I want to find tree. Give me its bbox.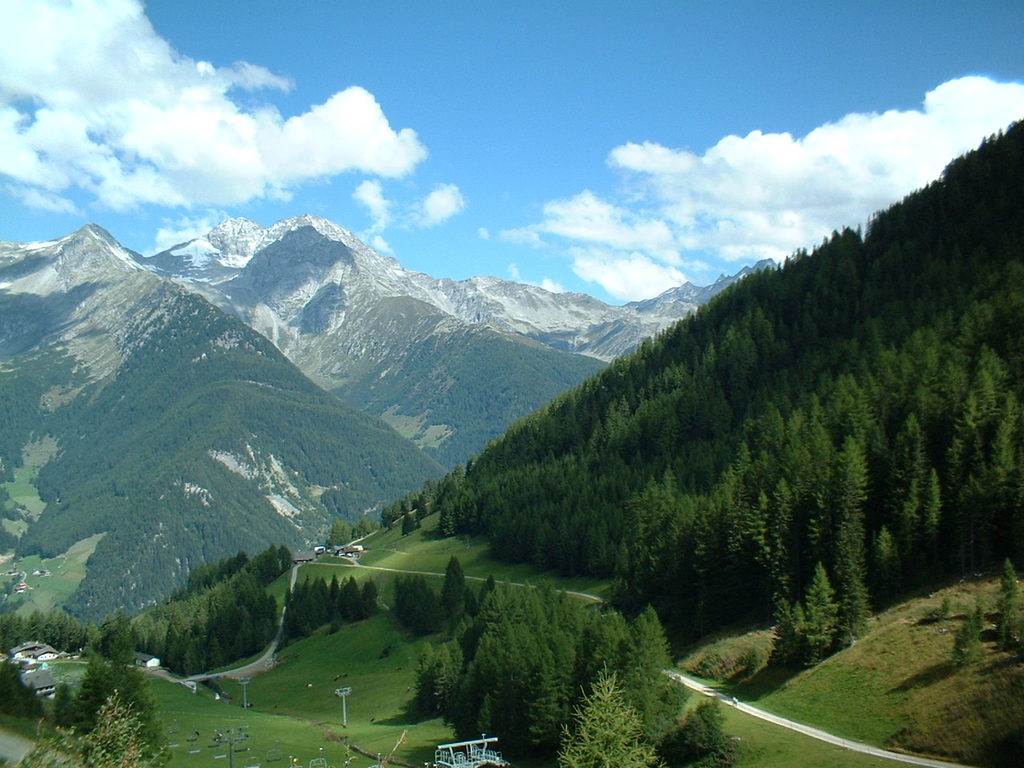
[338,576,366,618].
